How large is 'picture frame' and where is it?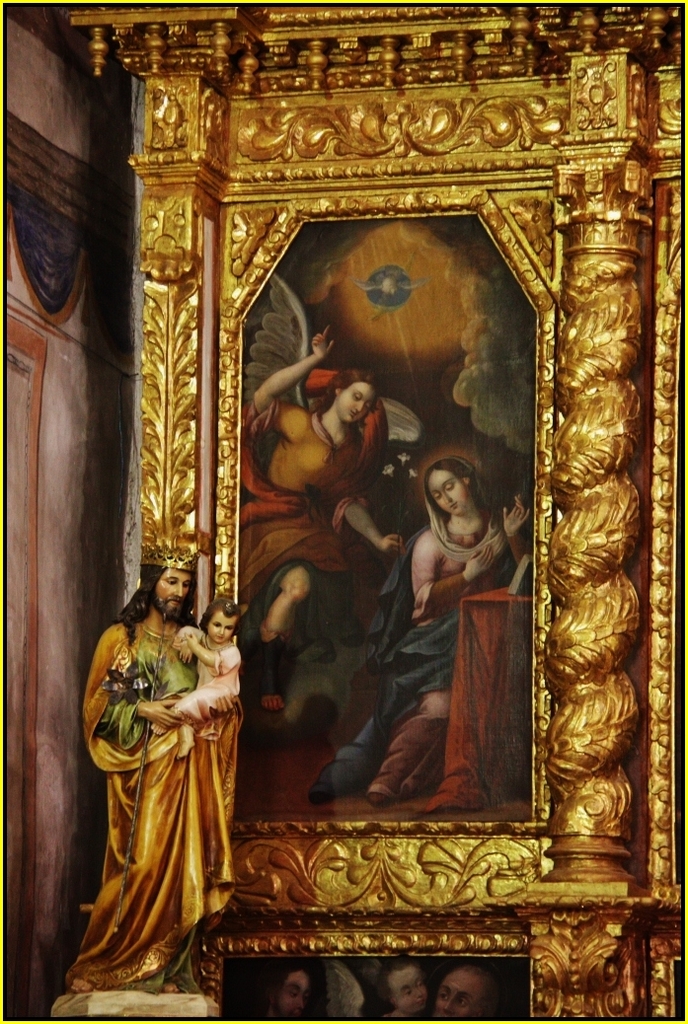
Bounding box: {"left": 233, "top": 236, "right": 558, "bottom": 889}.
